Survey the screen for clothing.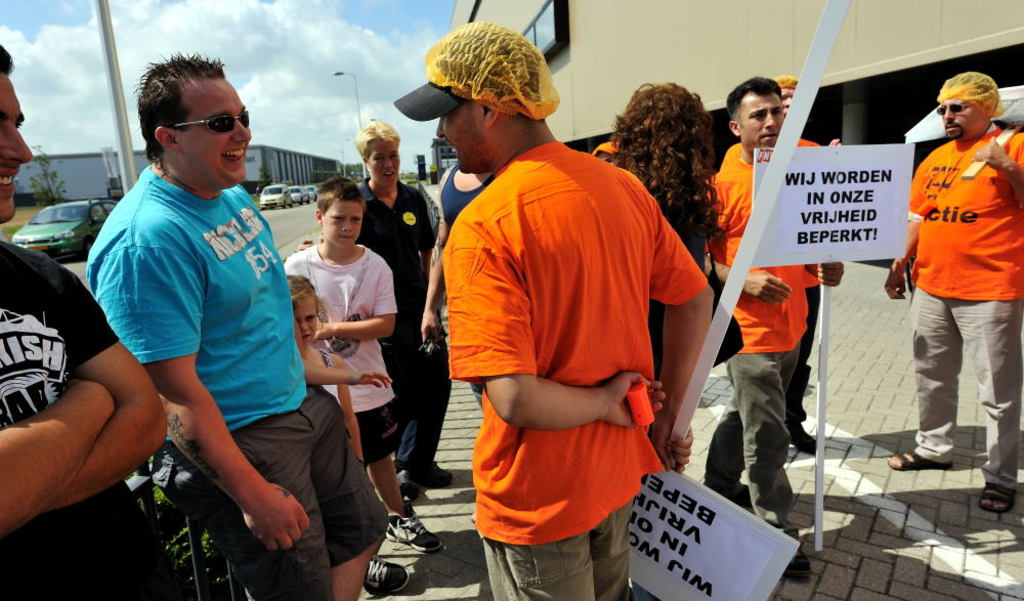
Survey found: detection(152, 378, 389, 600).
